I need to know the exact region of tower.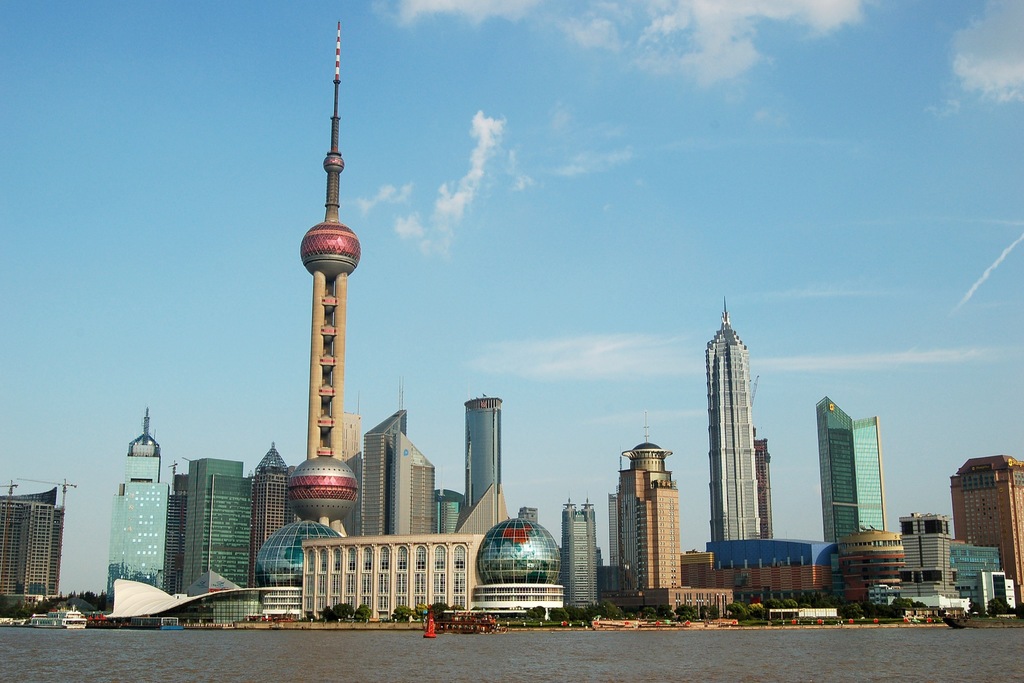
Region: 821 392 882 554.
